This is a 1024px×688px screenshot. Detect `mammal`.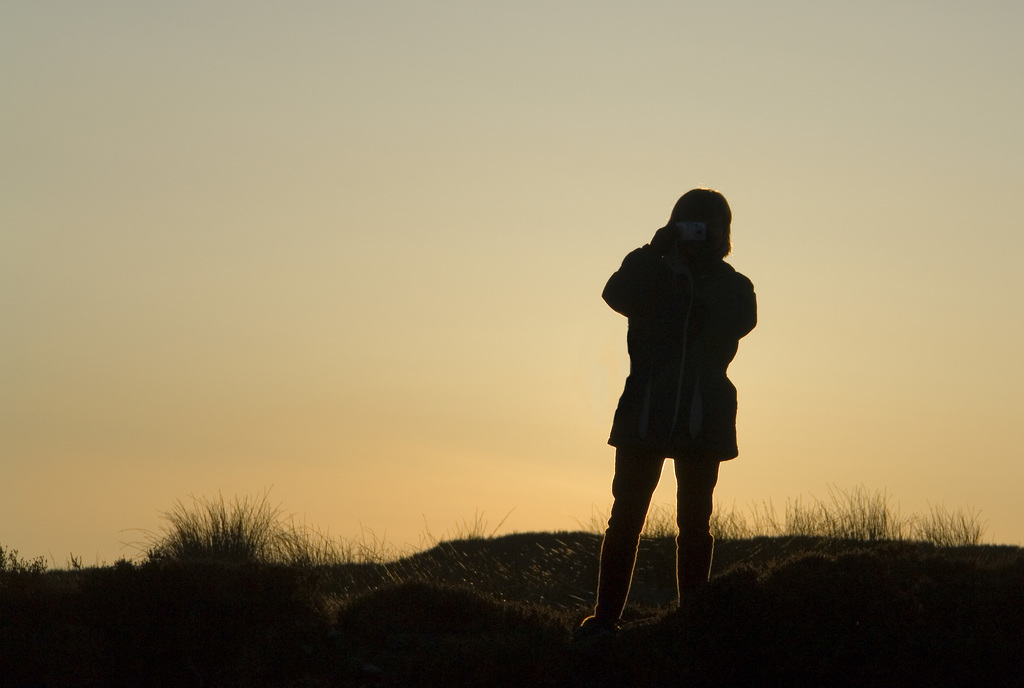
579/200/765/609.
